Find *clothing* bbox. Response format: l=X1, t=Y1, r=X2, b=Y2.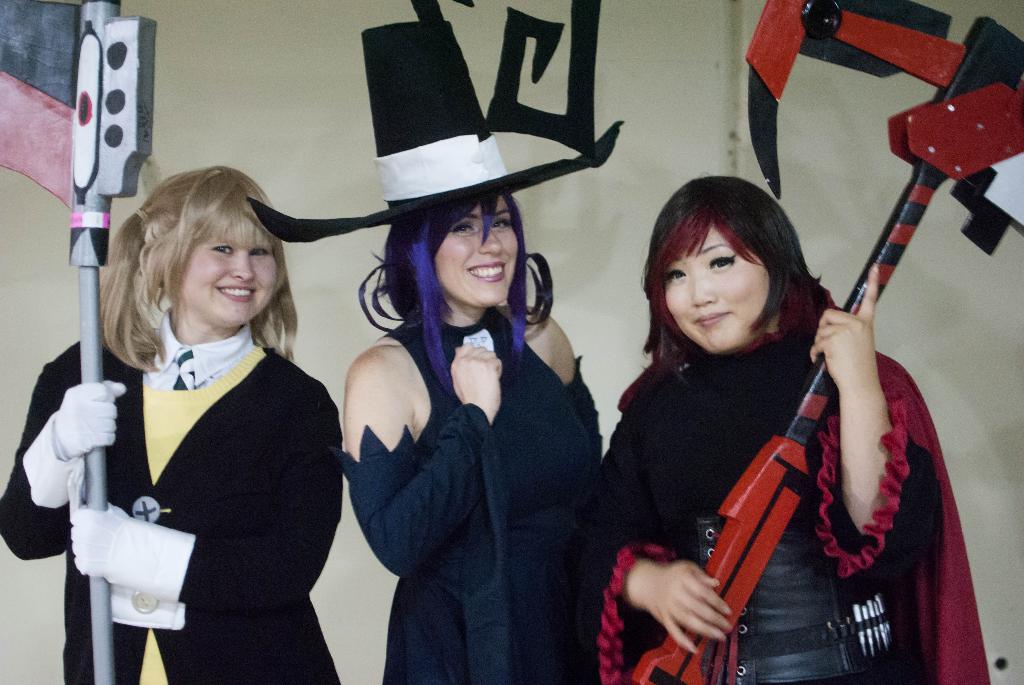
l=591, t=320, r=996, b=684.
